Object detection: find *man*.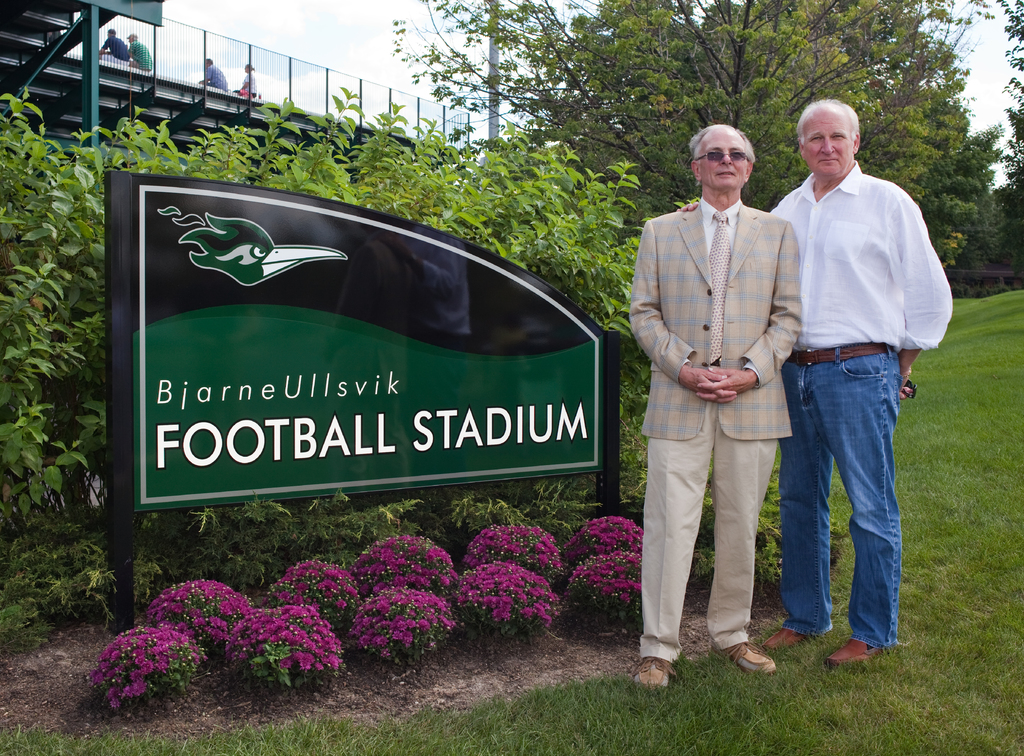
Rect(675, 94, 950, 670).
